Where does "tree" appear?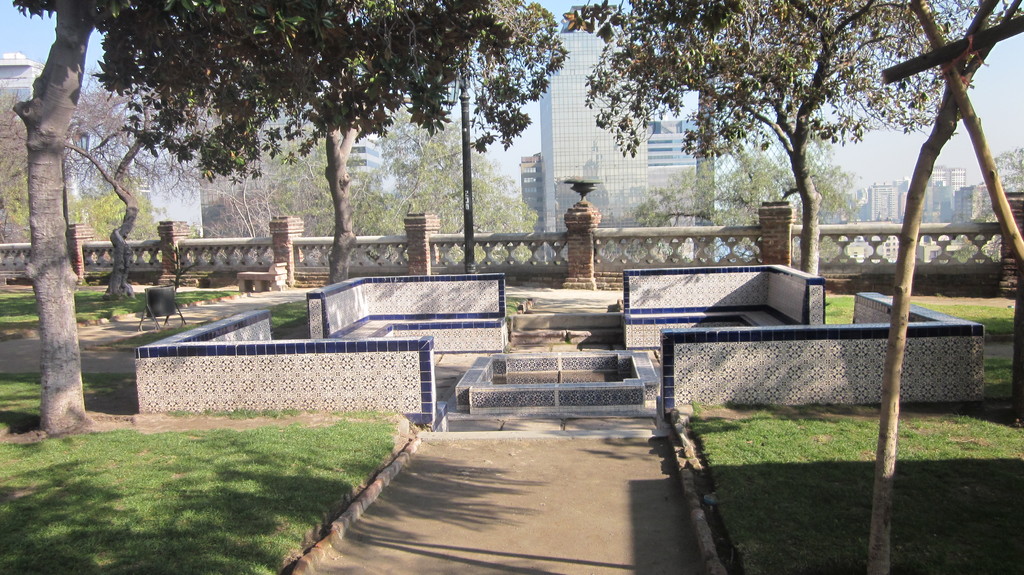
Appears at select_region(64, 65, 216, 303).
